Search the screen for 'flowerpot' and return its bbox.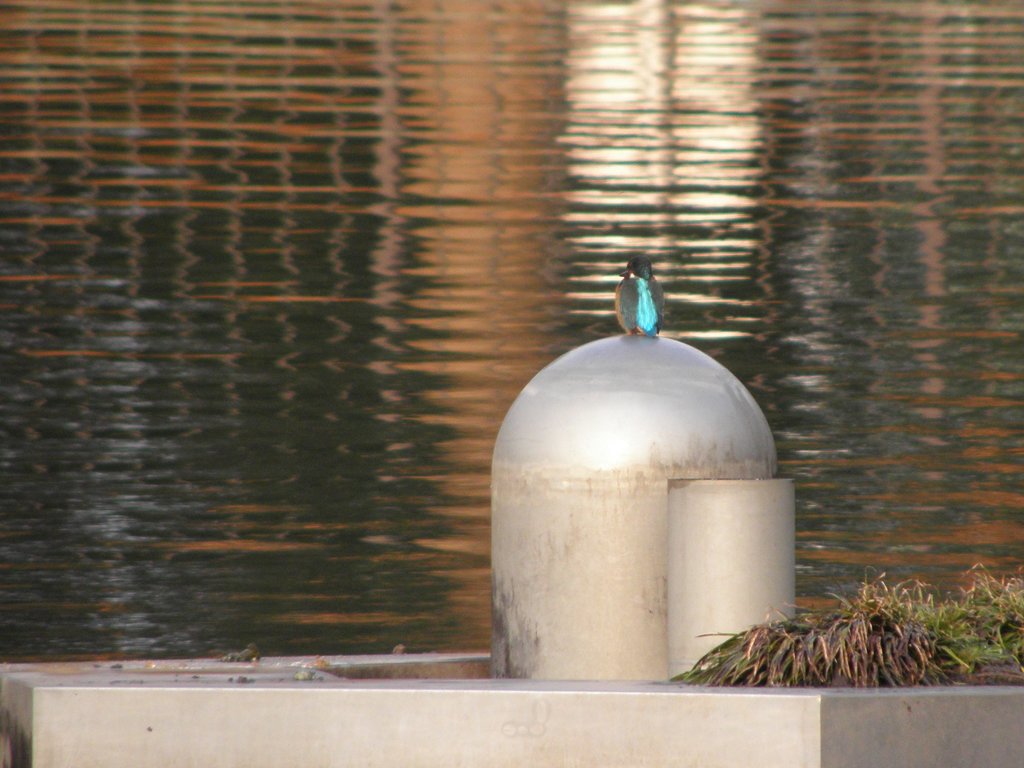
Found: (0, 650, 1023, 767).
